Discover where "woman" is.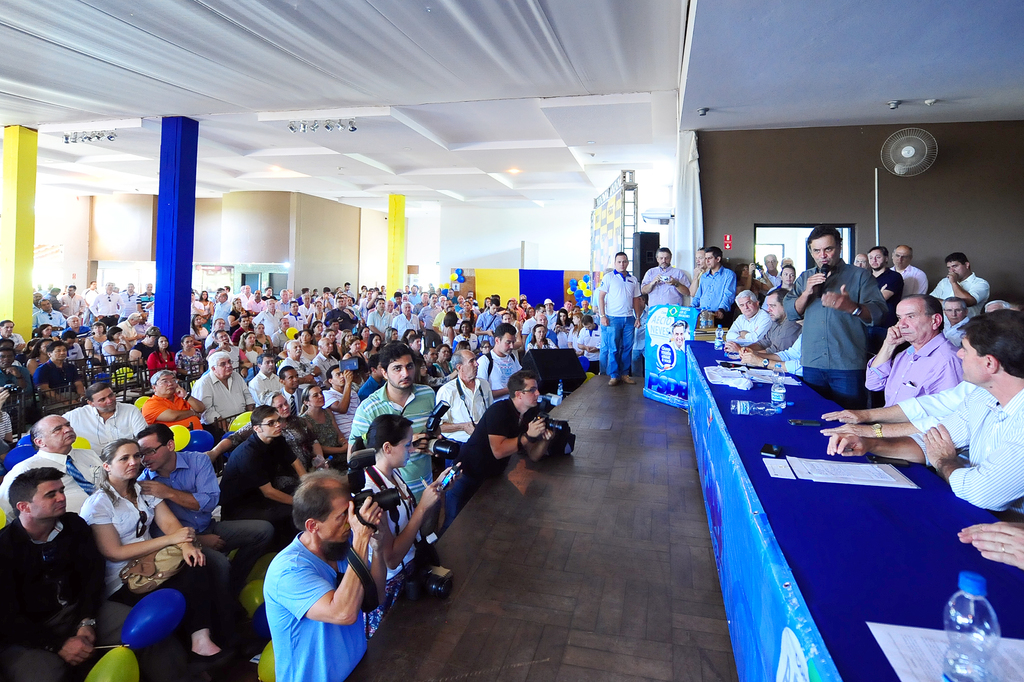
Discovered at left=198, top=291, right=212, bottom=316.
